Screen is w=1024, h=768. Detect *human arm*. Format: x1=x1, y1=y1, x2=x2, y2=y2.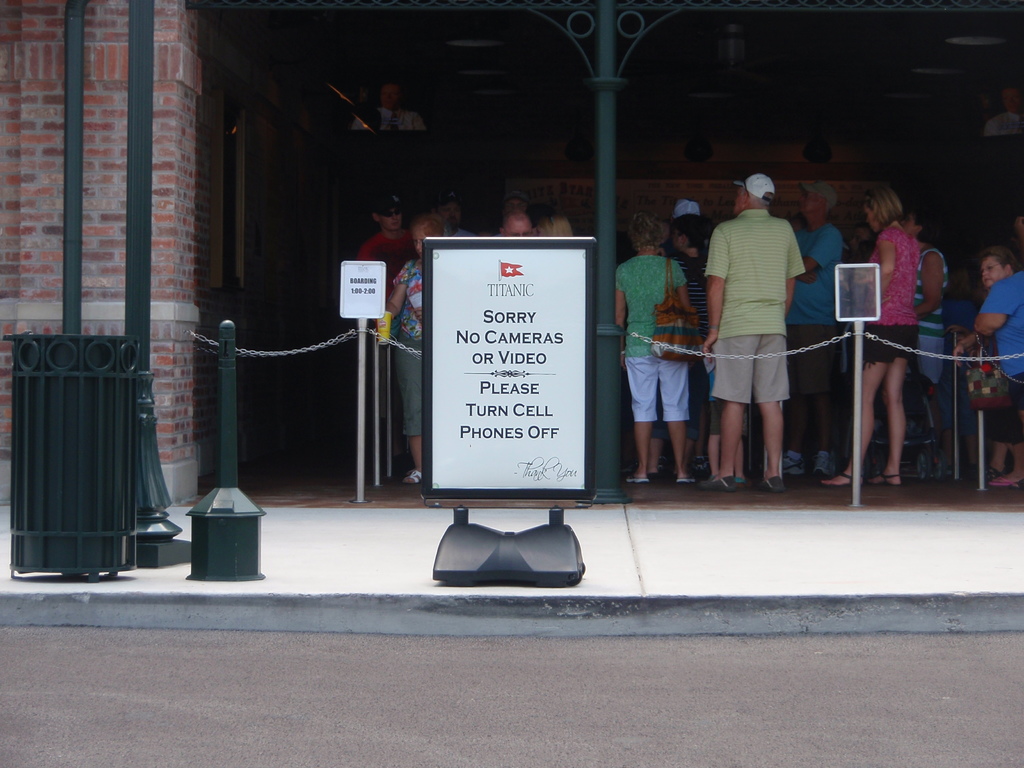
x1=952, y1=325, x2=972, y2=365.
